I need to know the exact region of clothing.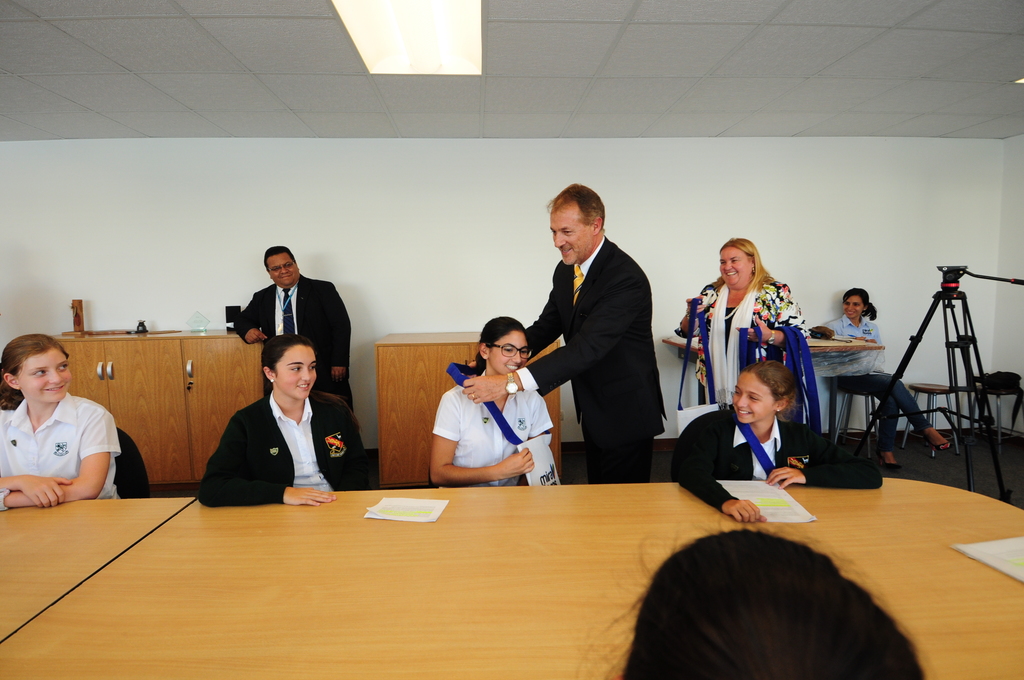
Region: Rect(695, 277, 804, 405).
